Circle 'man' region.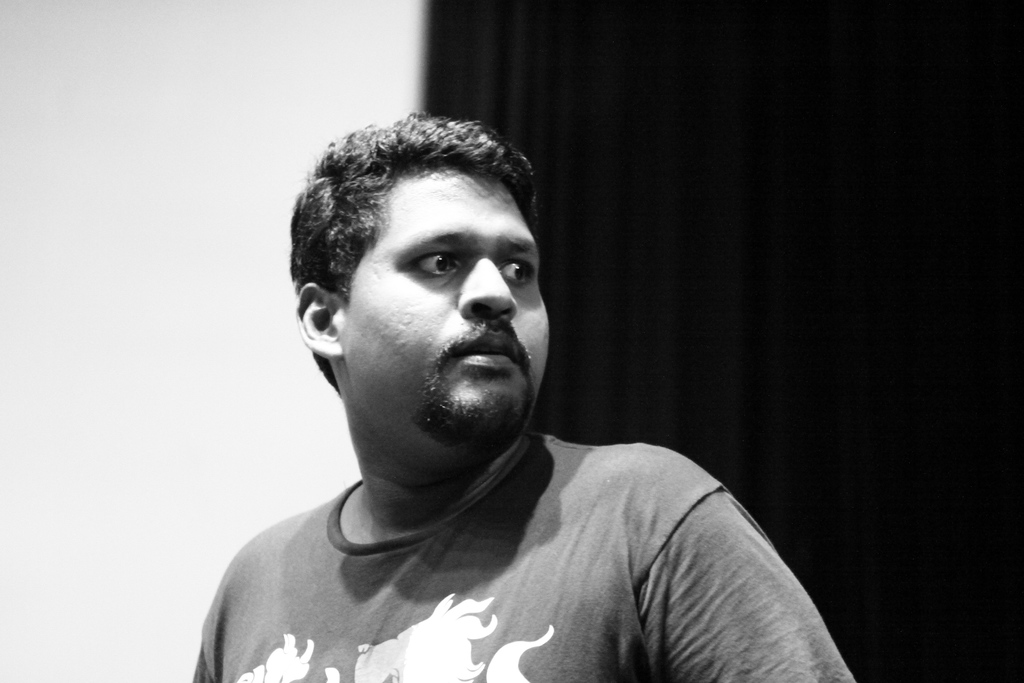
Region: (147, 101, 881, 668).
